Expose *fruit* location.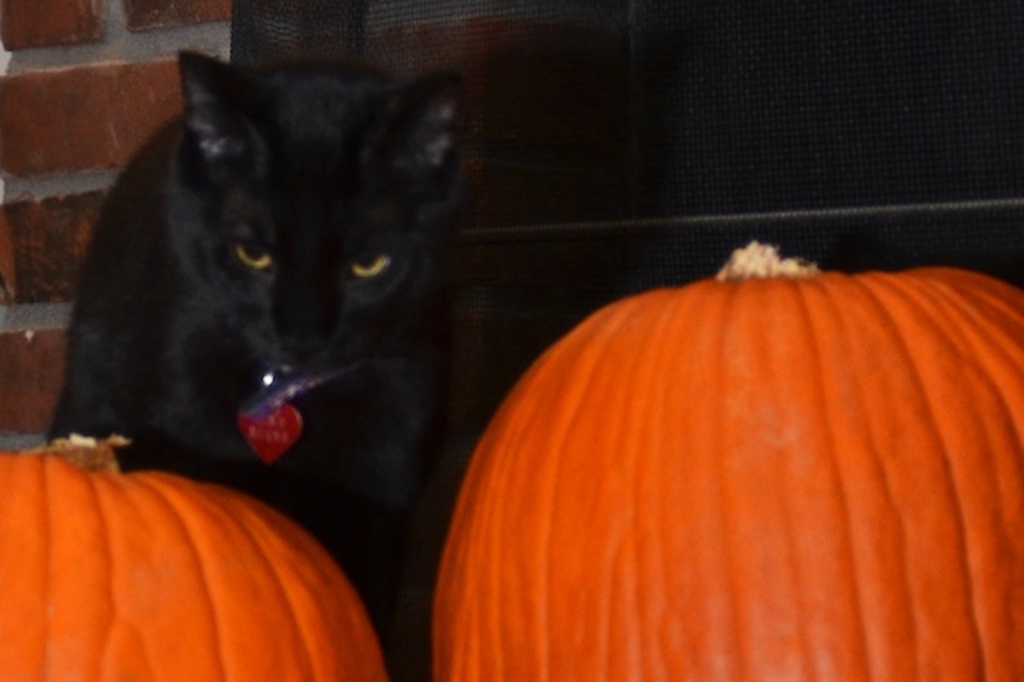
Exposed at [x1=429, y1=240, x2=1022, y2=680].
